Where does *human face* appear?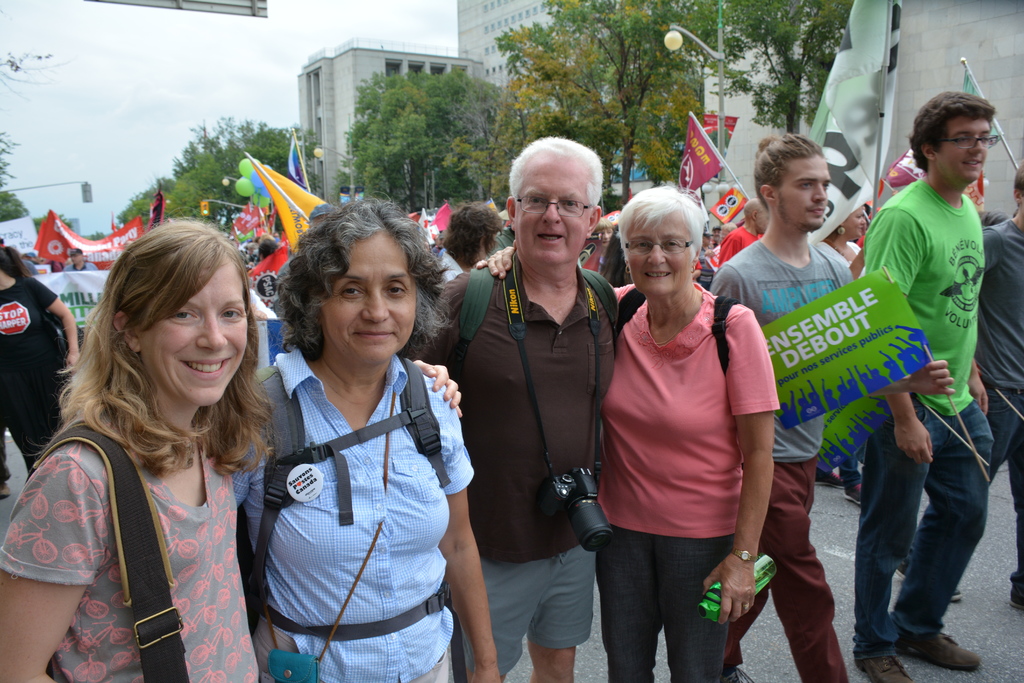
Appears at pyautogui.locateOnScreen(140, 262, 248, 412).
